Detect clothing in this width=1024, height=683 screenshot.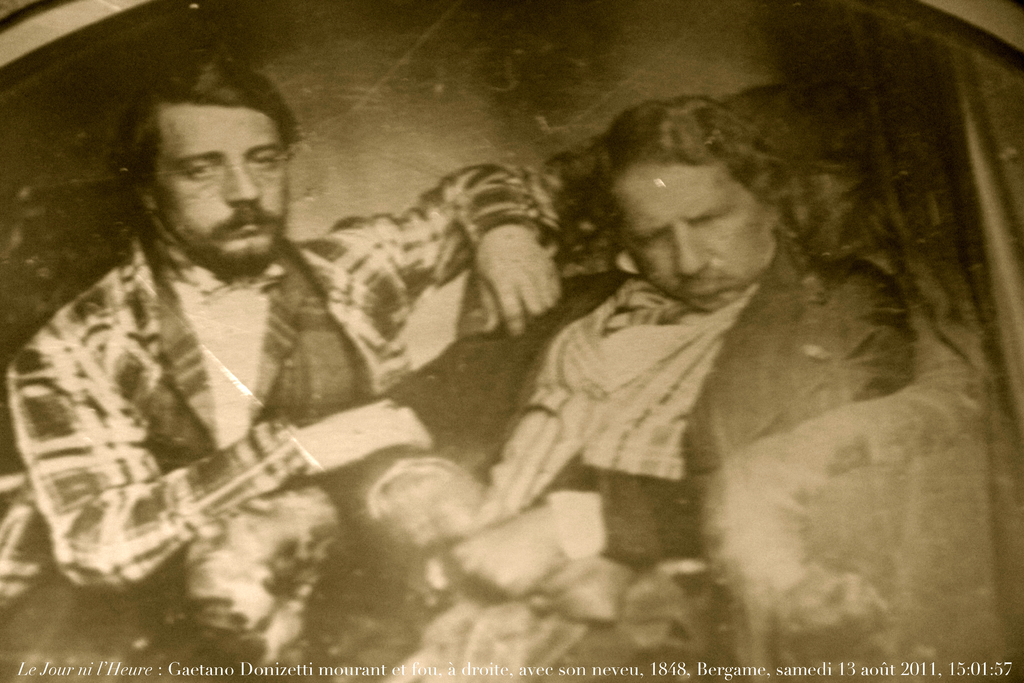
Detection: 316:243:910:682.
